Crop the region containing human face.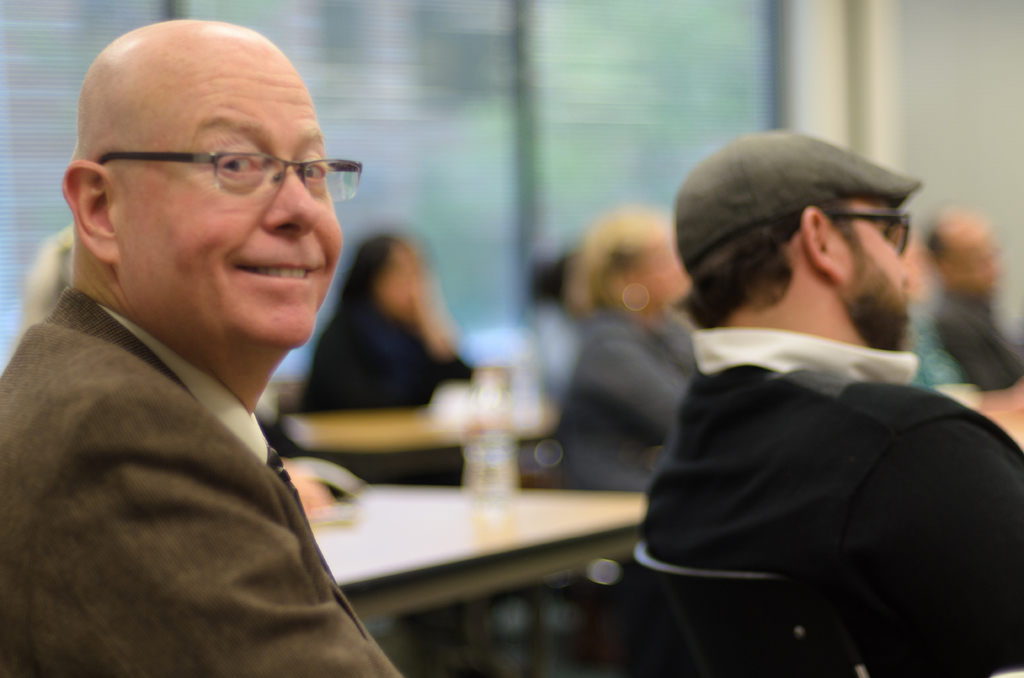
Crop region: <bbox>113, 41, 343, 350</bbox>.
